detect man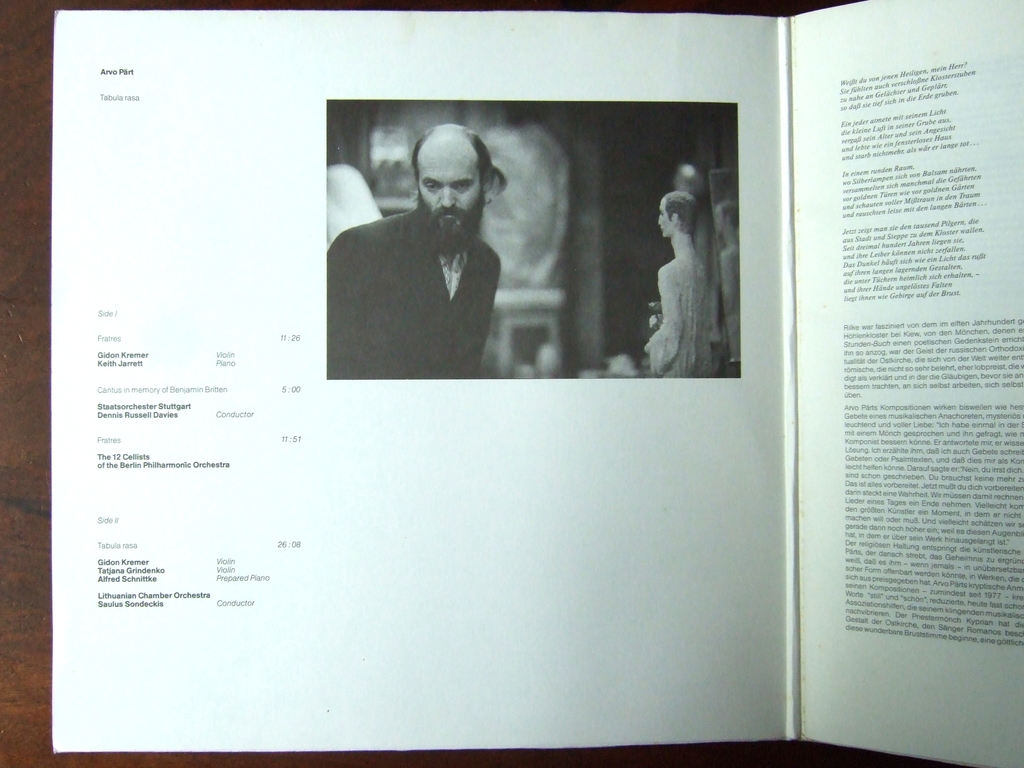
[639,192,714,378]
